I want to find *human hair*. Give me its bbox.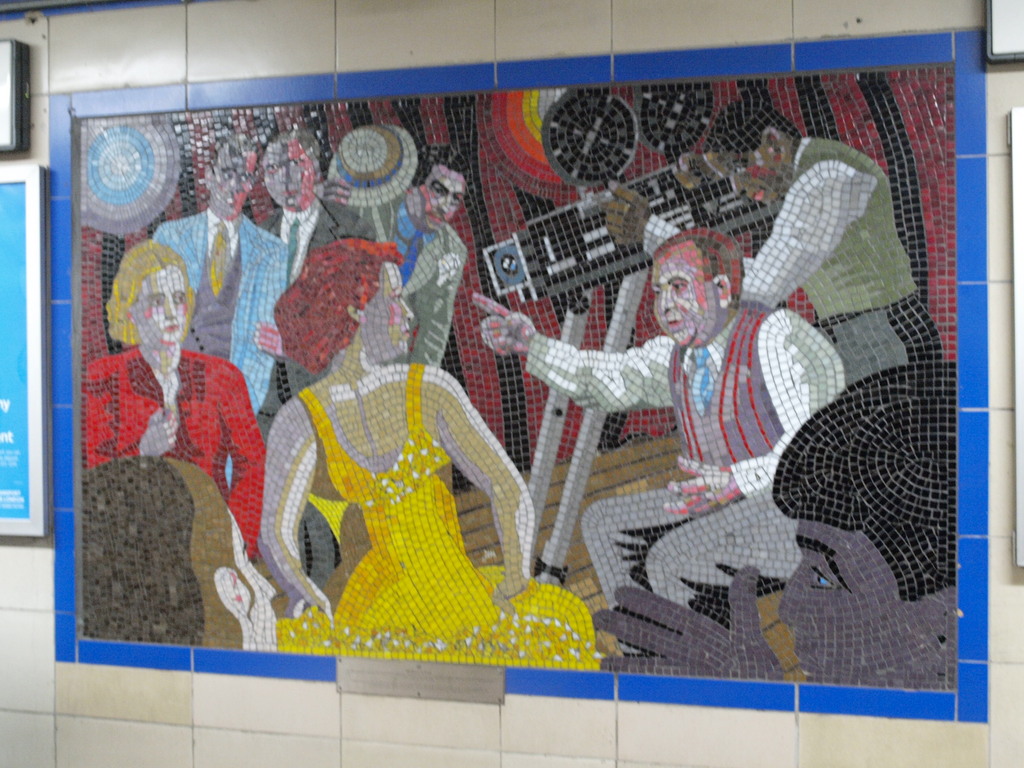
detection(264, 129, 320, 181).
